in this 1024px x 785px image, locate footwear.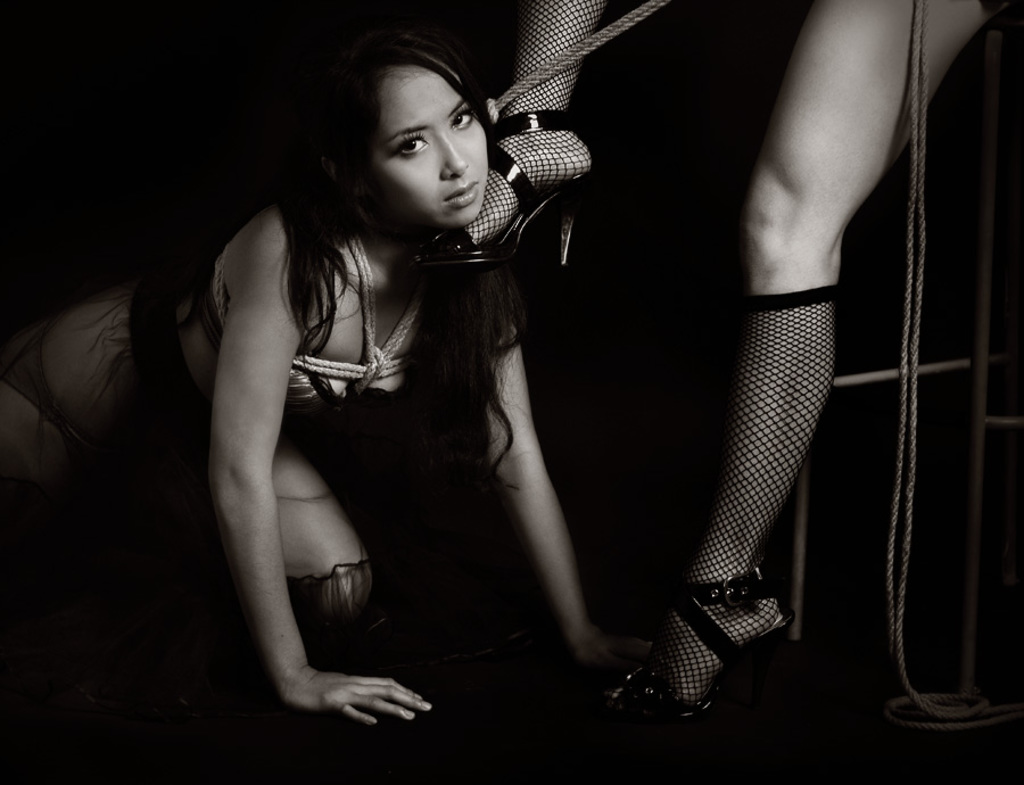
Bounding box: BBox(601, 512, 814, 741).
